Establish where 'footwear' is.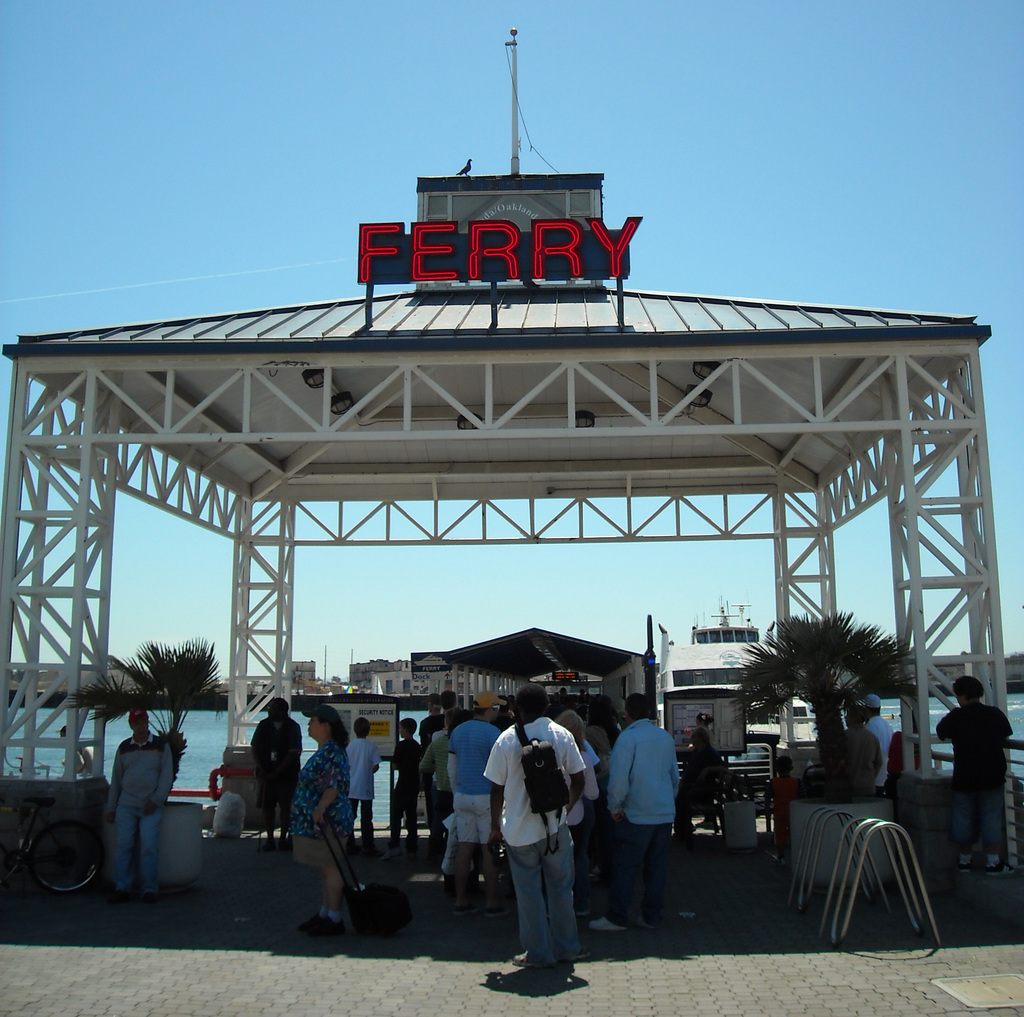
Established at <box>557,947,593,963</box>.
